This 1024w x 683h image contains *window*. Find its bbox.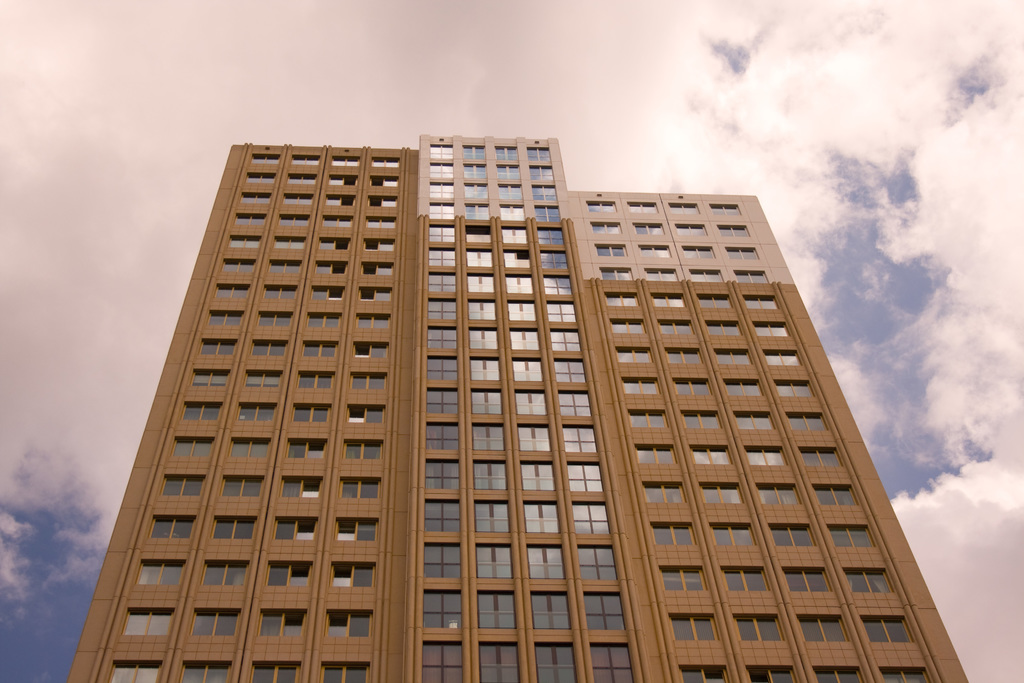
[left=594, top=245, right=635, bottom=257].
